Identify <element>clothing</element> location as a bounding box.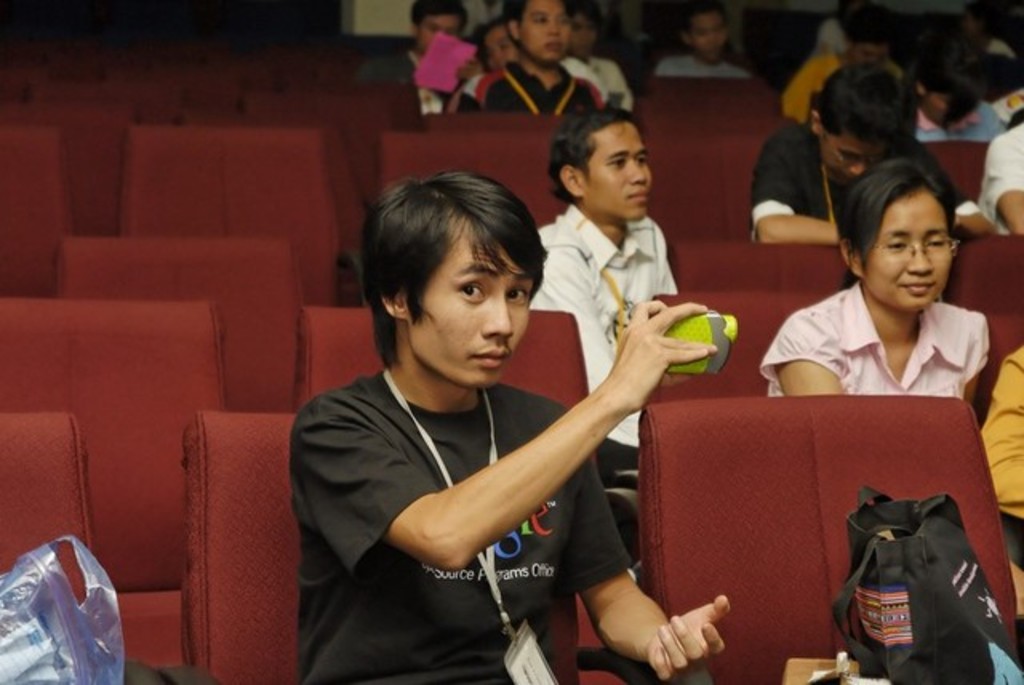
{"x1": 530, "y1": 205, "x2": 677, "y2": 483}.
